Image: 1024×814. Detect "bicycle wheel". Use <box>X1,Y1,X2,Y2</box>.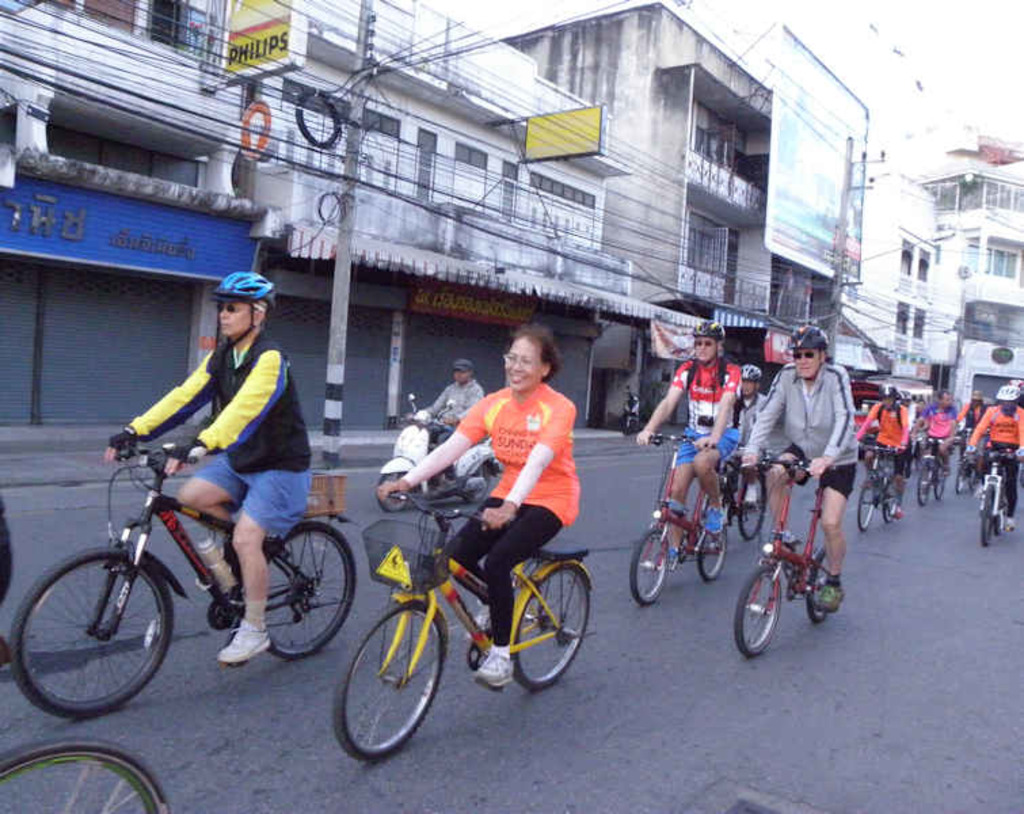
<box>966,464,978,492</box>.
